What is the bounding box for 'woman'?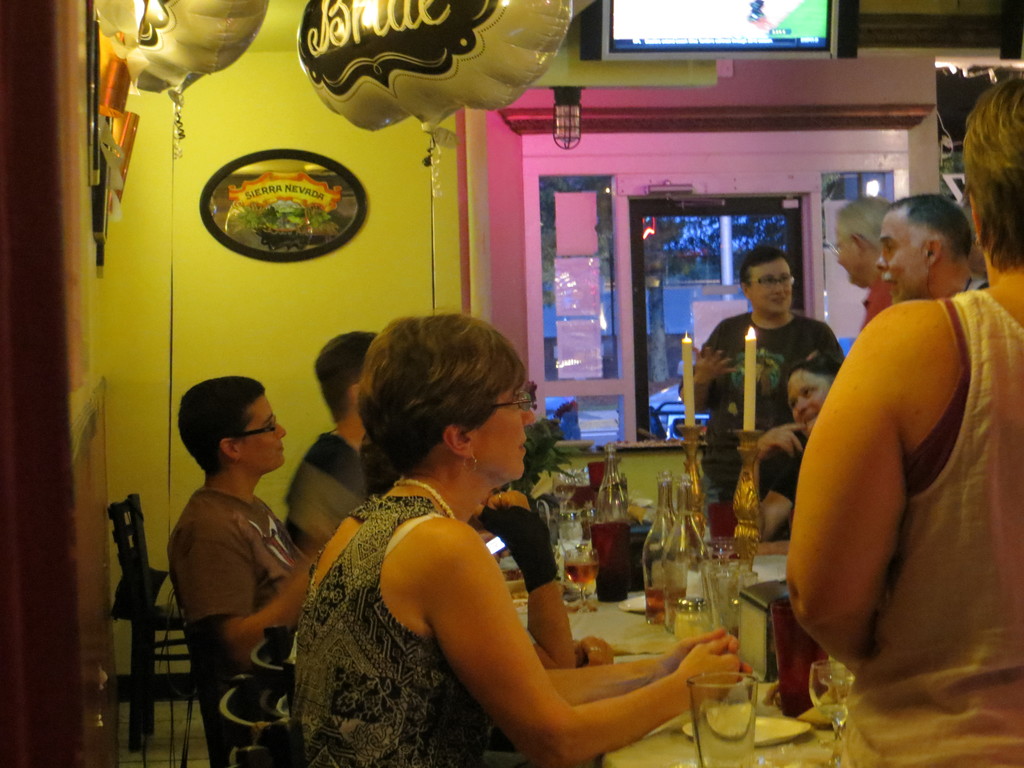
box=[786, 72, 1023, 767].
